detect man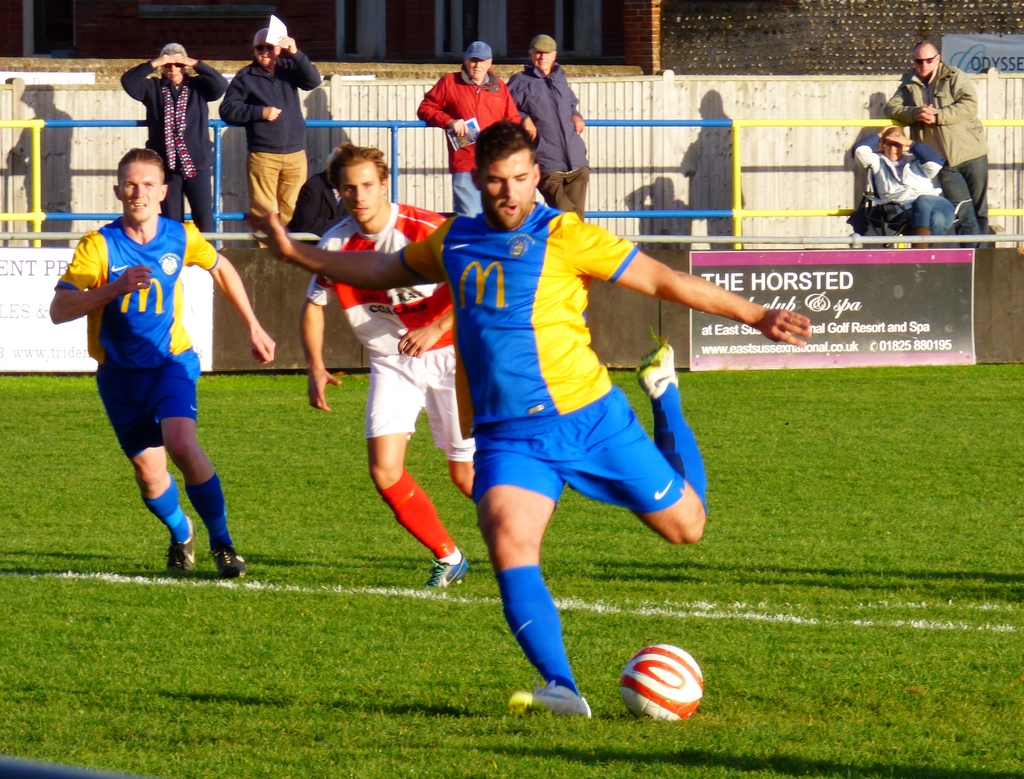
pyautogui.locateOnScreen(883, 38, 992, 250)
